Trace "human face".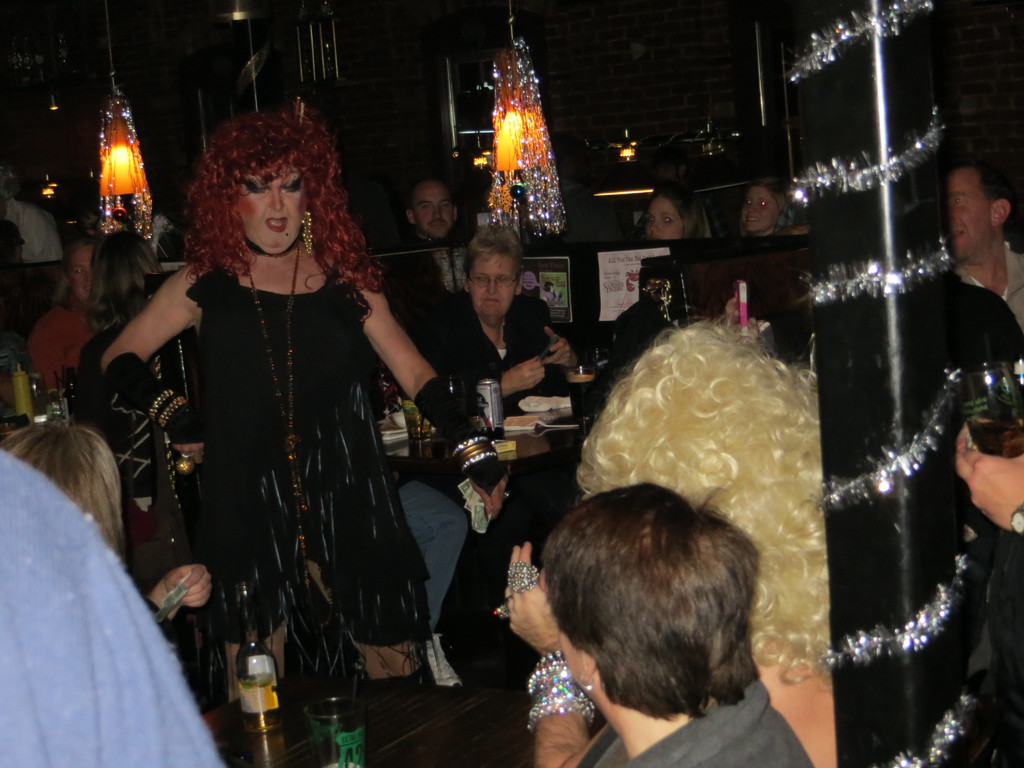
Traced to {"left": 642, "top": 197, "right": 687, "bottom": 240}.
